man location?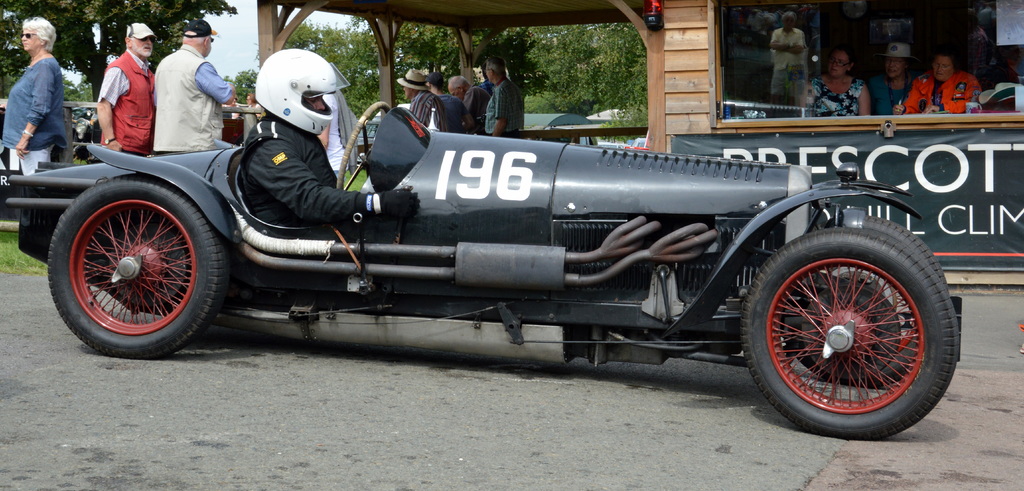
Rect(448, 76, 488, 129)
